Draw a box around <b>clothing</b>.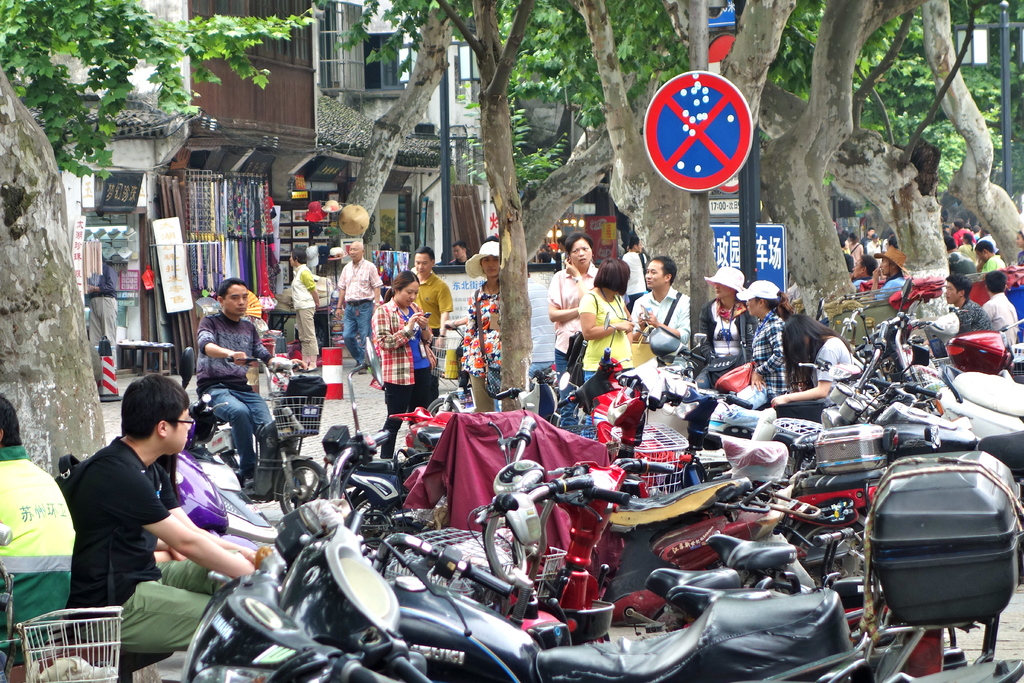
locate(850, 236, 870, 265).
